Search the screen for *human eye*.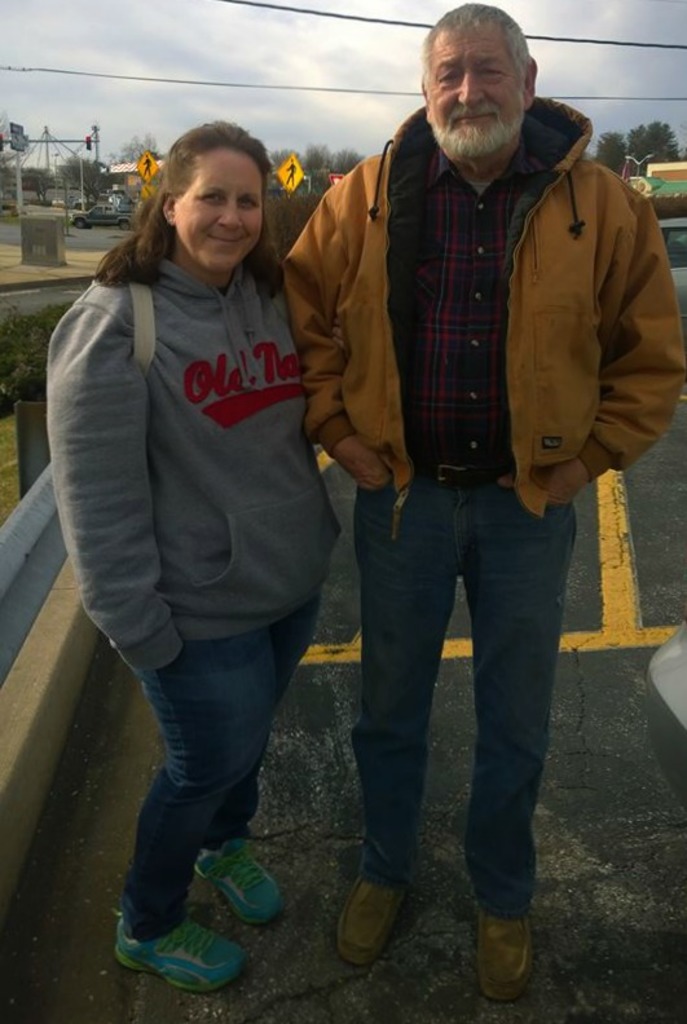
Found at box(238, 194, 260, 213).
